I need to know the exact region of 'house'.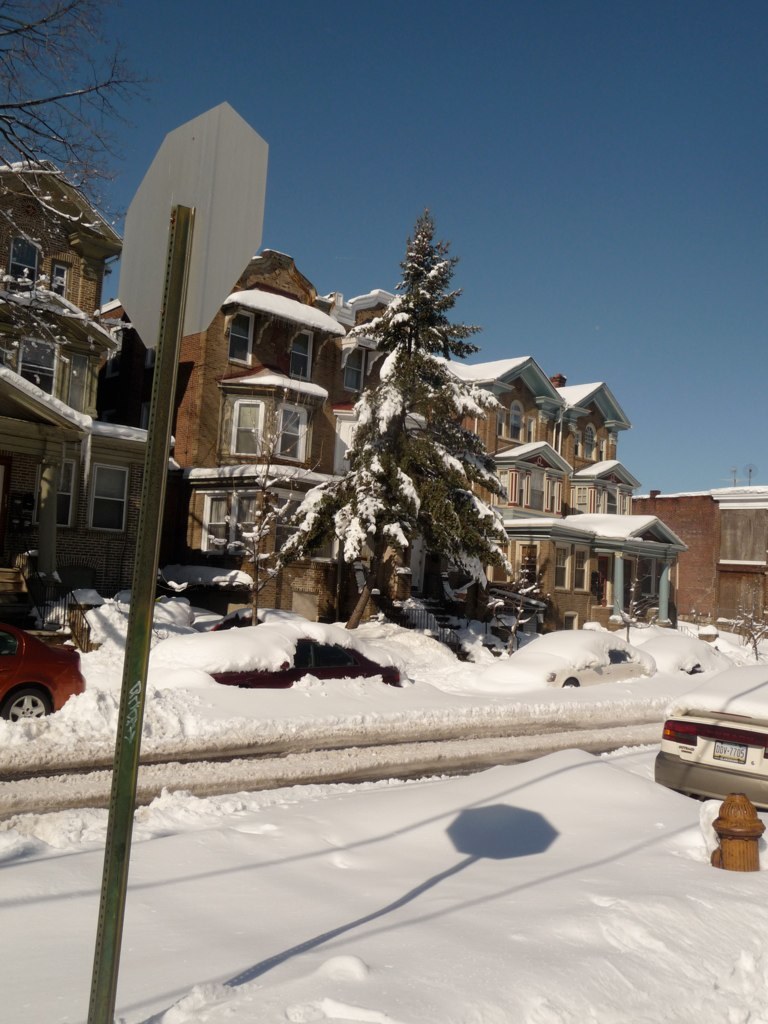
Region: pyautogui.locateOnScreen(0, 161, 172, 590).
